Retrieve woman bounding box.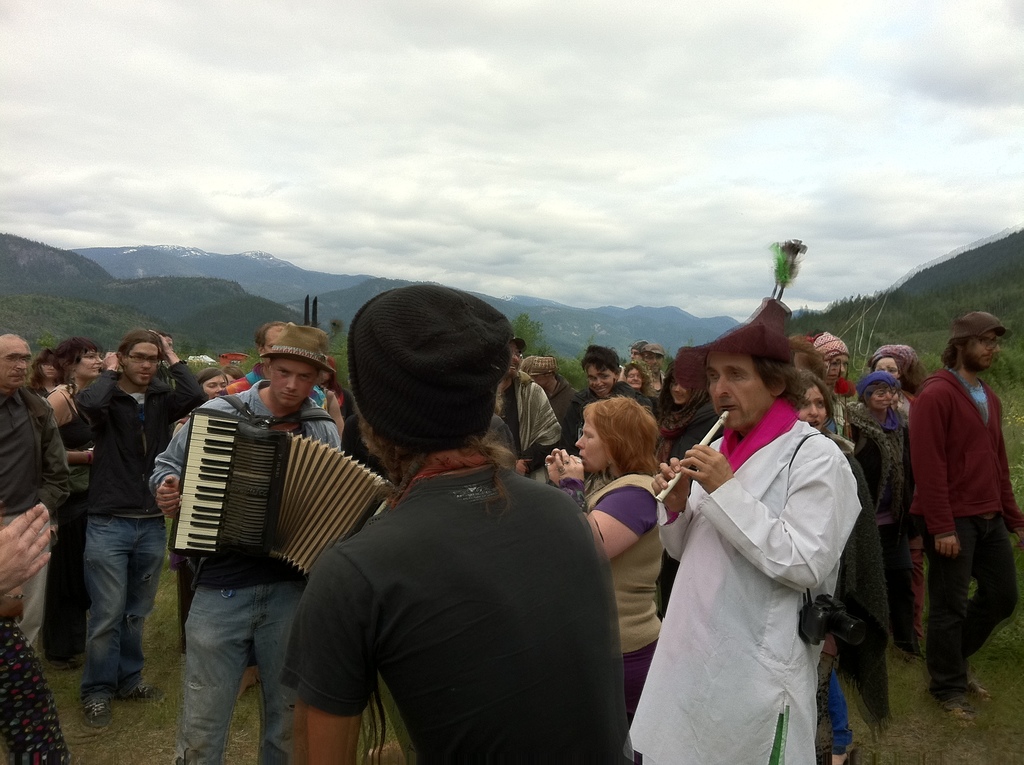
Bounding box: locate(26, 345, 66, 399).
